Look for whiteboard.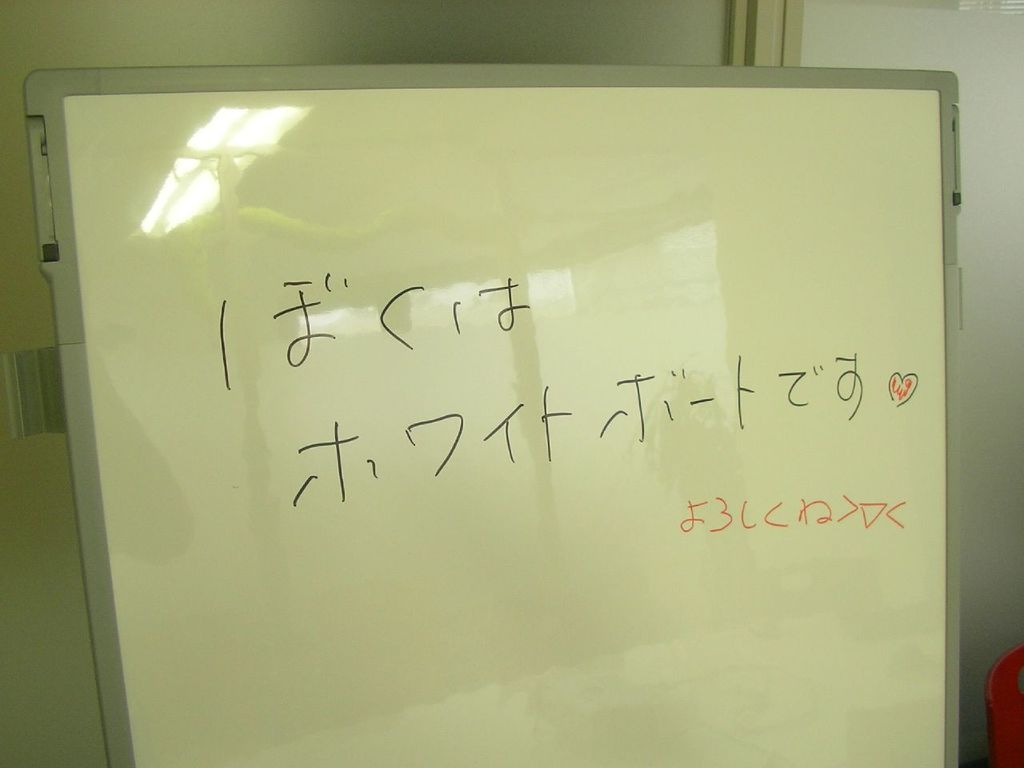
Found: 19/77/959/767.
